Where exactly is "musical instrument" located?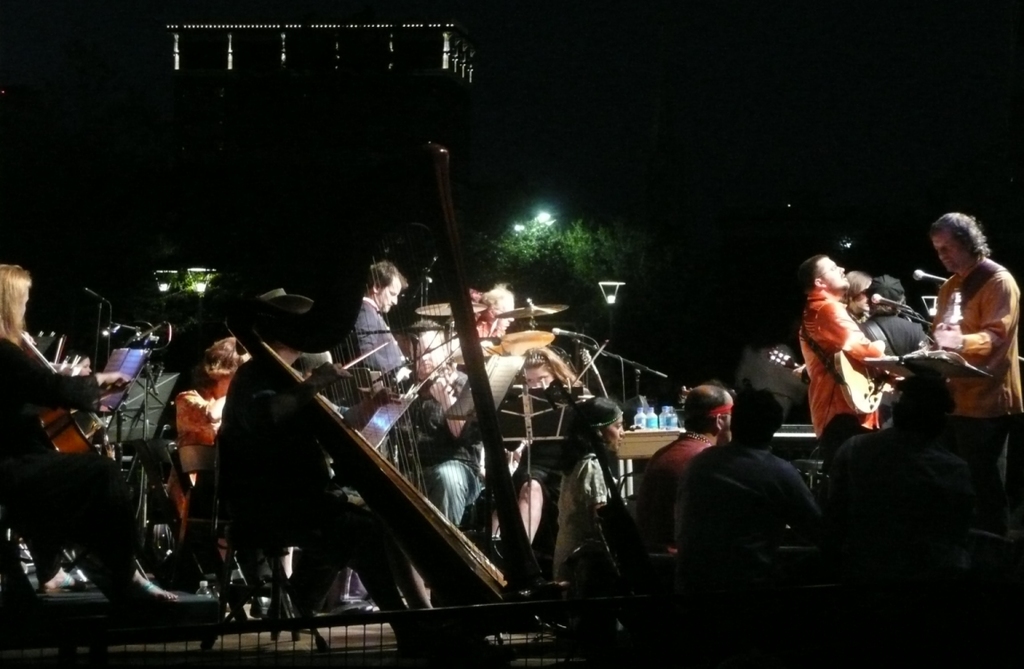
Its bounding box is region(477, 325, 563, 363).
